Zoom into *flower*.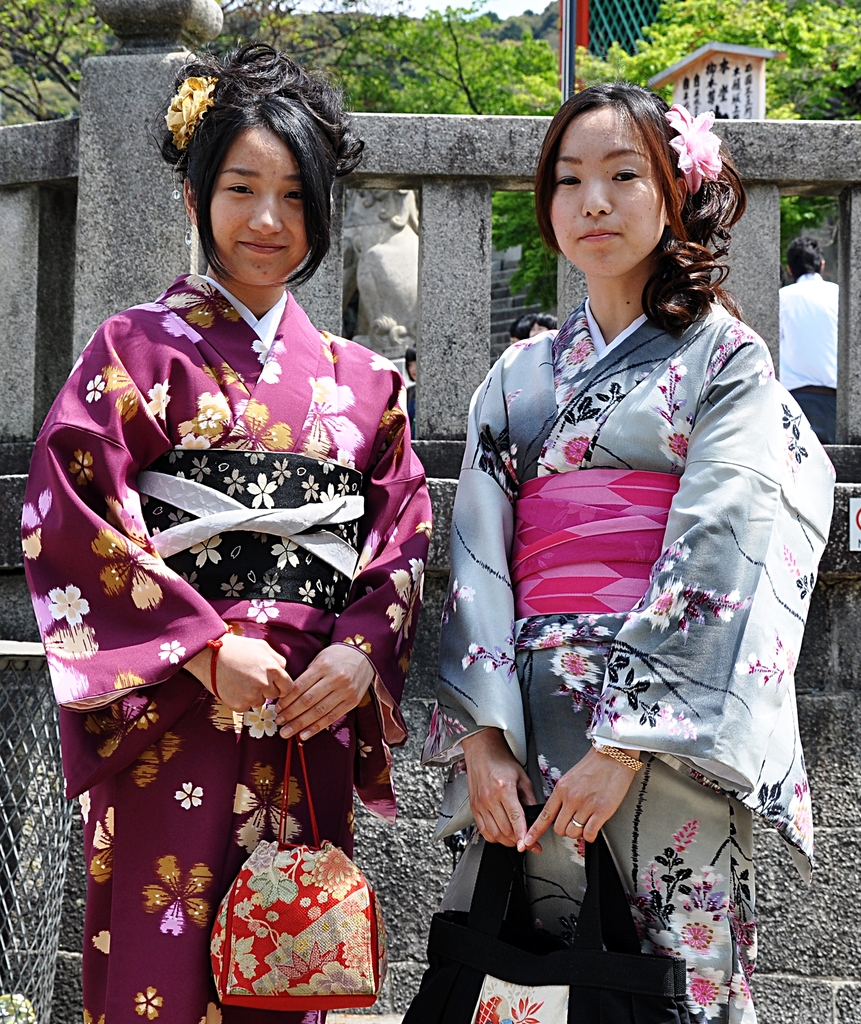
Zoom target: x1=337 y1=472 x2=350 y2=491.
